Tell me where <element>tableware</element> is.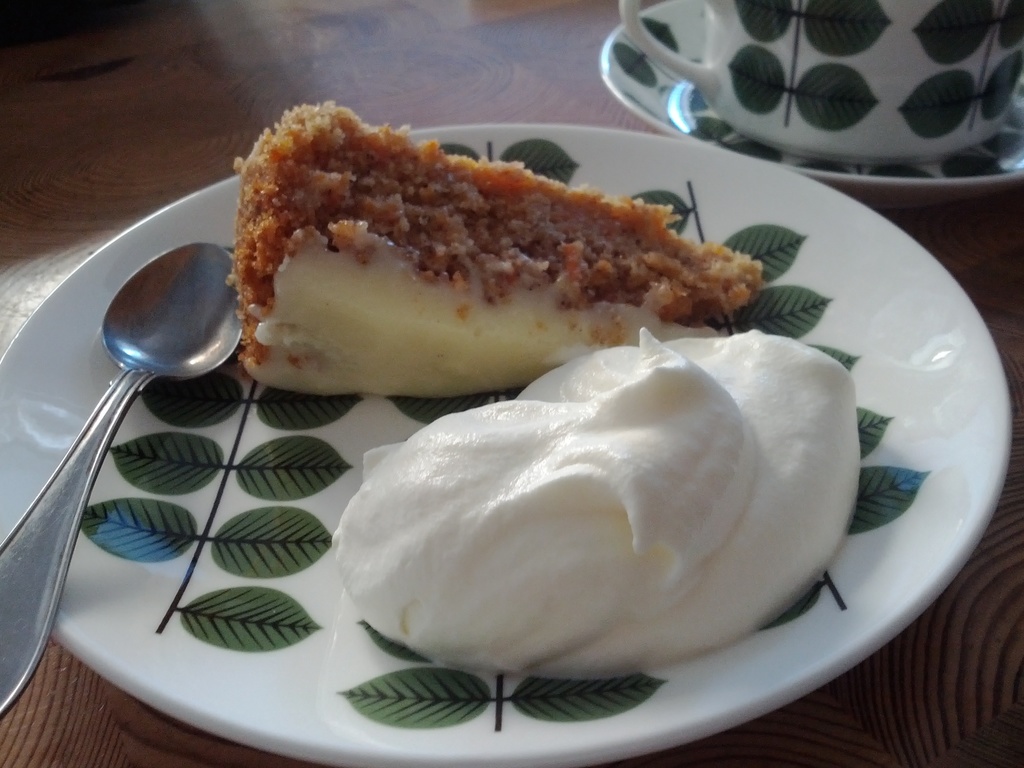
<element>tableware</element> is at Rect(620, 0, 1023, 157).
